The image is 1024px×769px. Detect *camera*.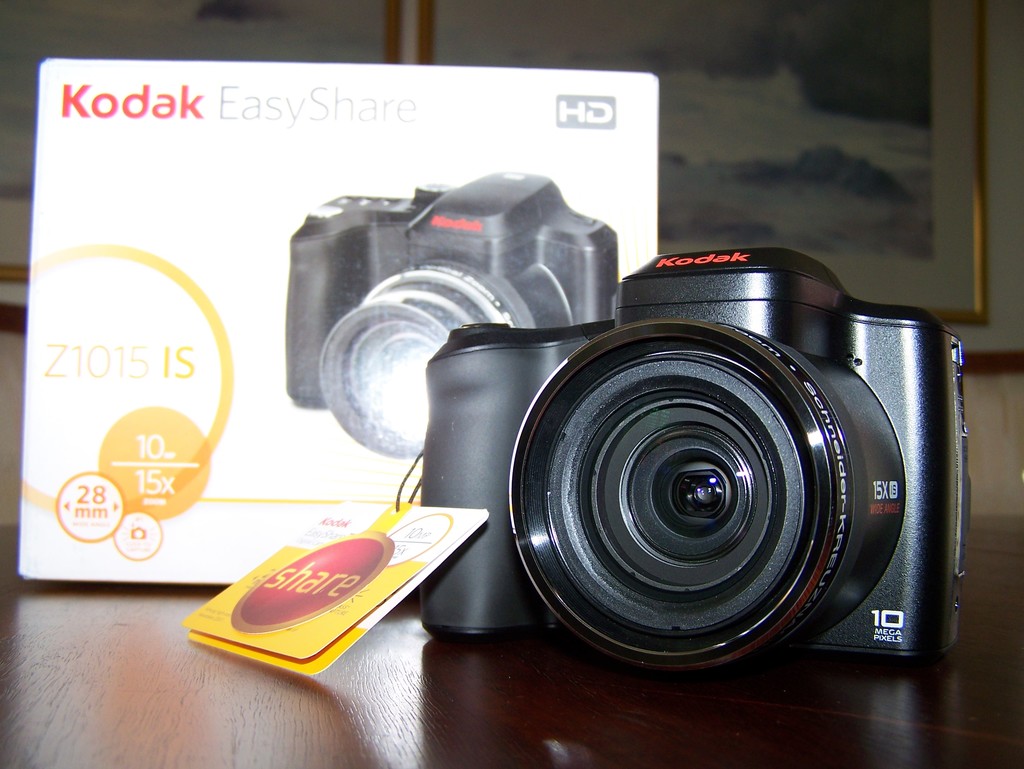
Detection: BBox(424, 248, 986, 681).
